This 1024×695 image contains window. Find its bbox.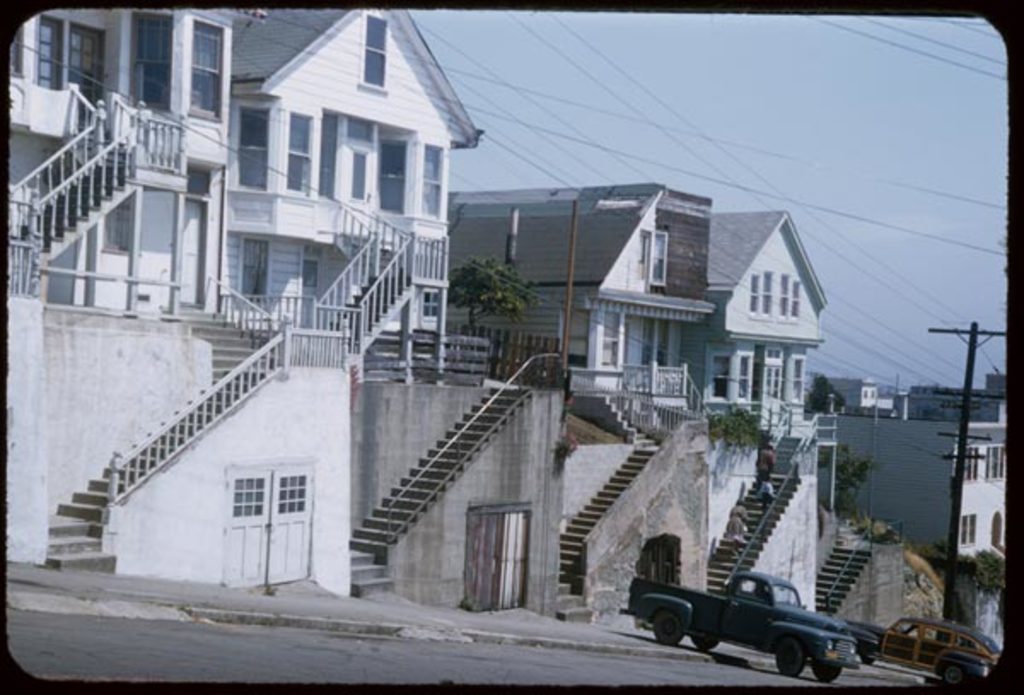
l=362, t=10, r=389, b=94.
